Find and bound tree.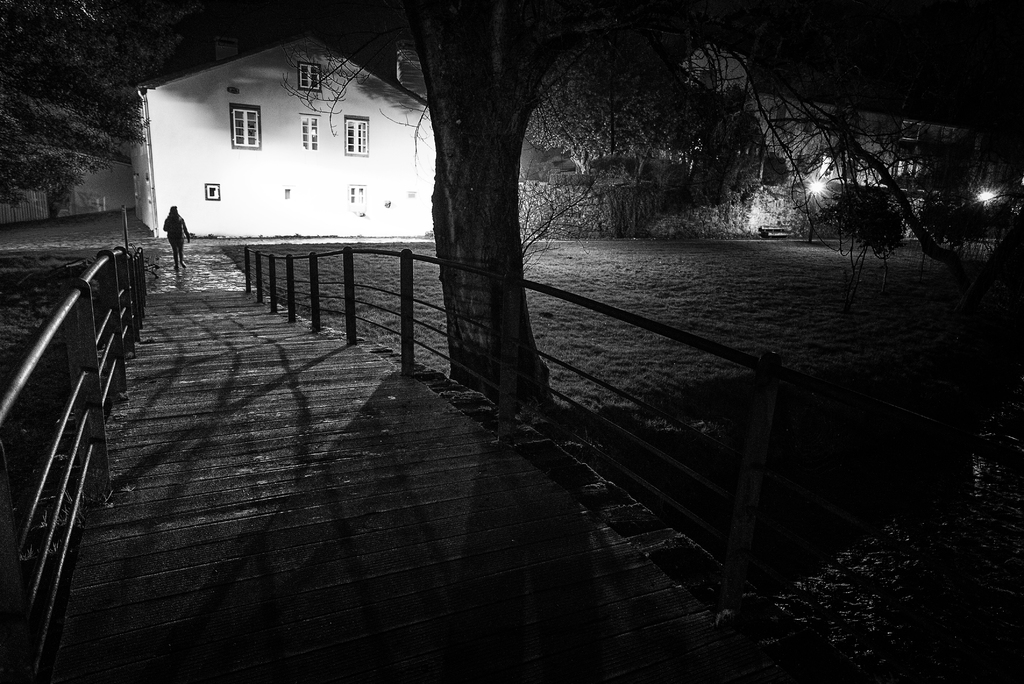
Bound: [288, 0, 997, 419].
